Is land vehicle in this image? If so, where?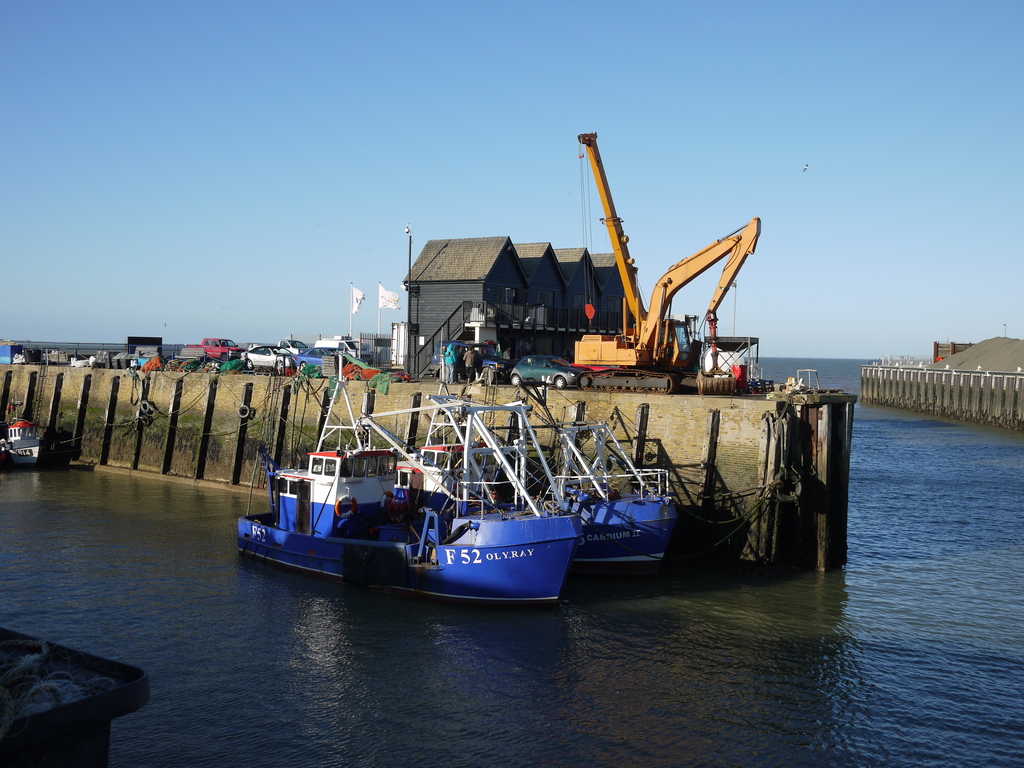
Yes, at x1=294 y1=345 x2=344 y2=369.
